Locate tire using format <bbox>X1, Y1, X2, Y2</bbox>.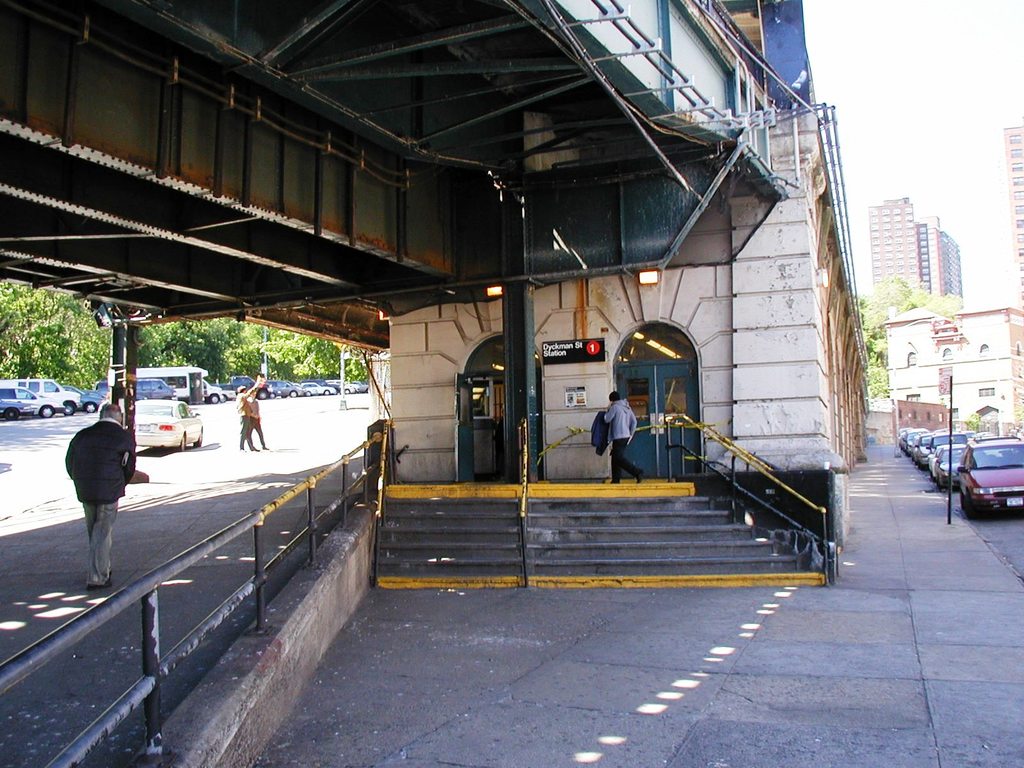
<bbox>193, 432, 204, 448</bbox>.
